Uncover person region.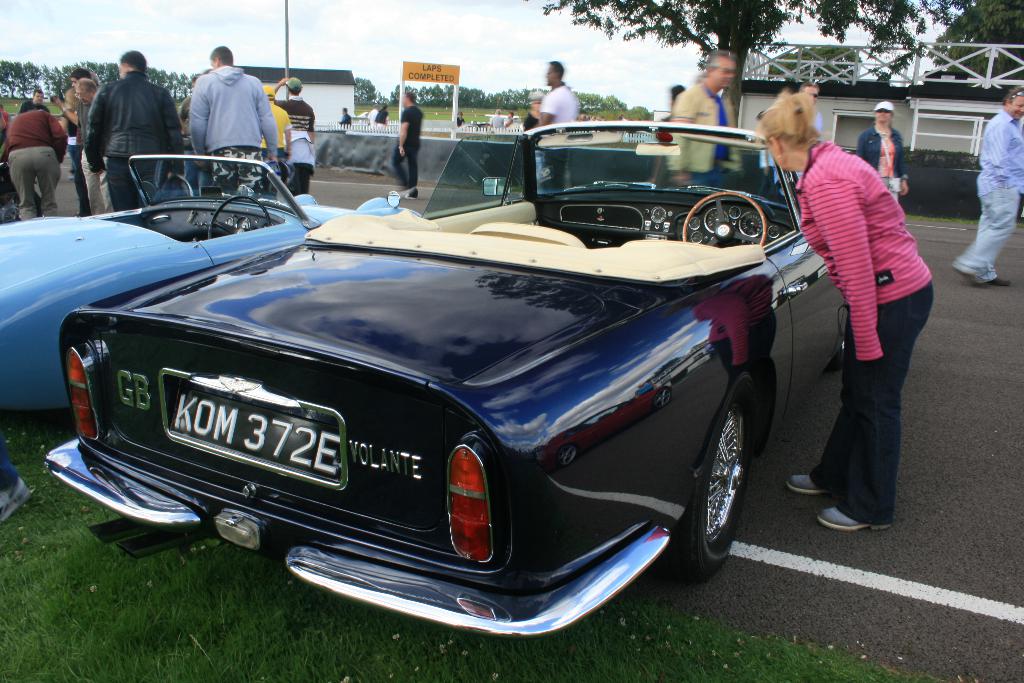
Uncovered: (x1=337, y1=108, x2=352, y2=126).
